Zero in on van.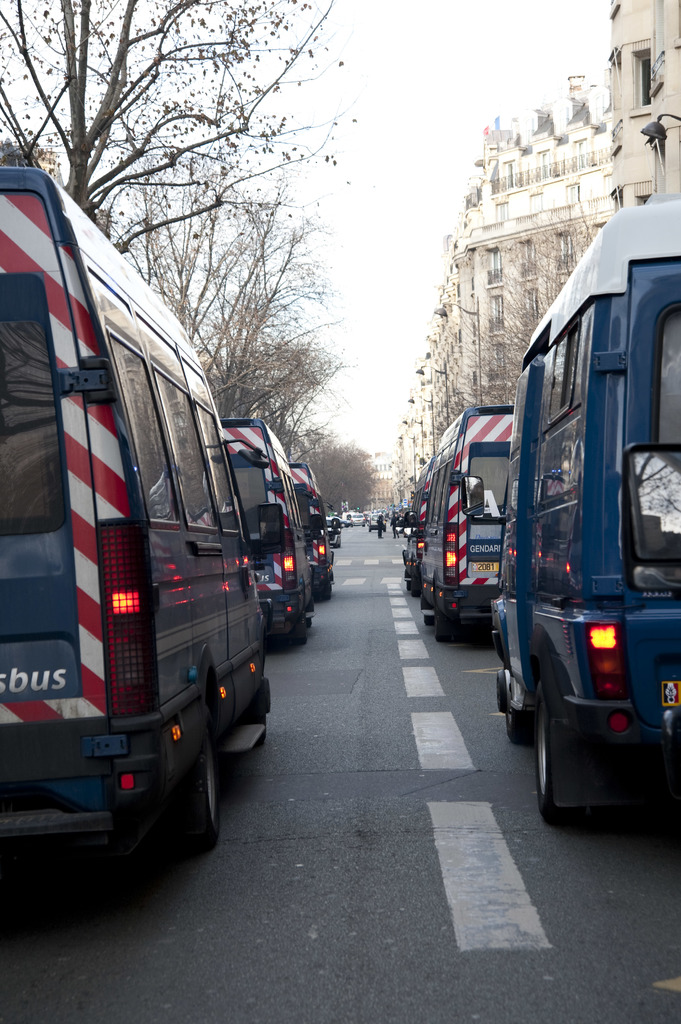
Zeroed in: bbox(457, 195, 680, 830).
